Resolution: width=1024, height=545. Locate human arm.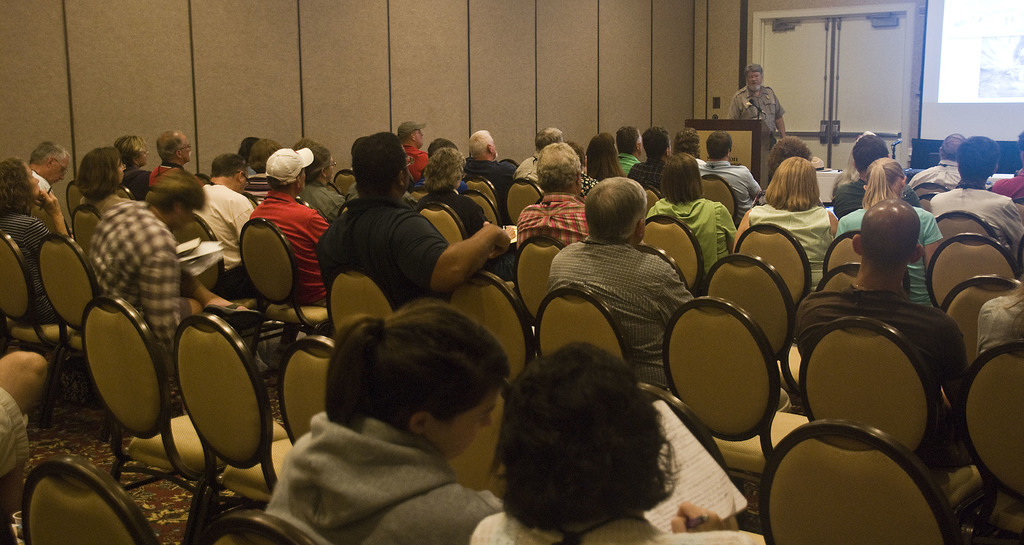
locate(148, 232, 181, 356).
